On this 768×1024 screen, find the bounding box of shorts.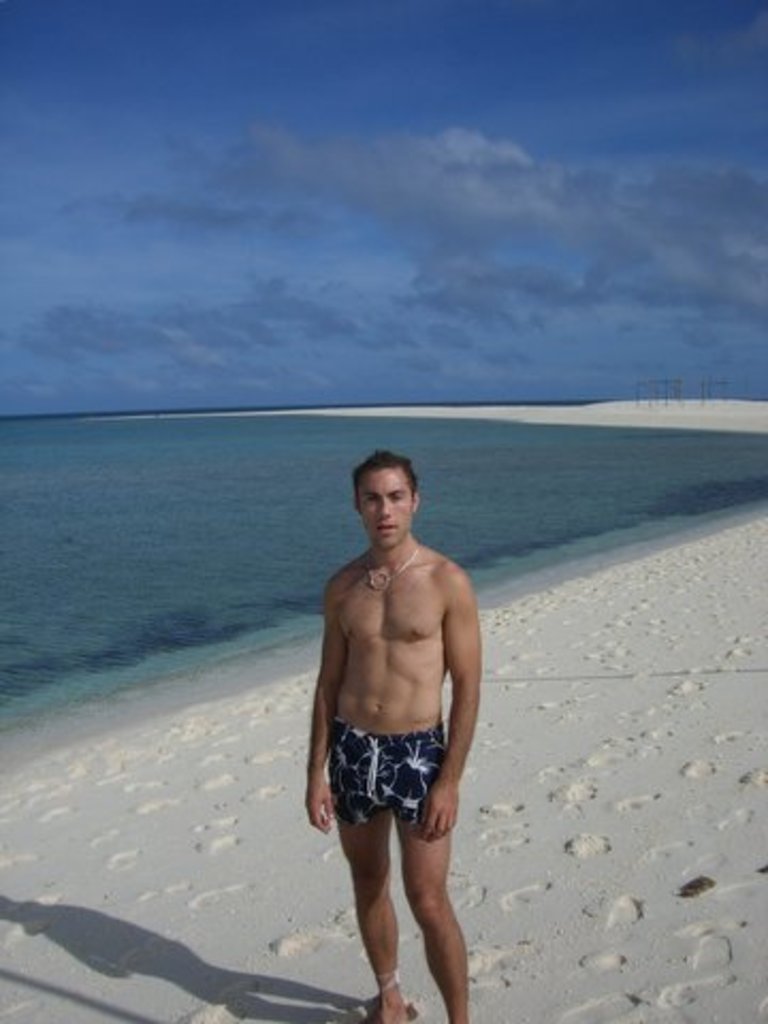
Bounding box: BBox(301, 725, 480, 851).
